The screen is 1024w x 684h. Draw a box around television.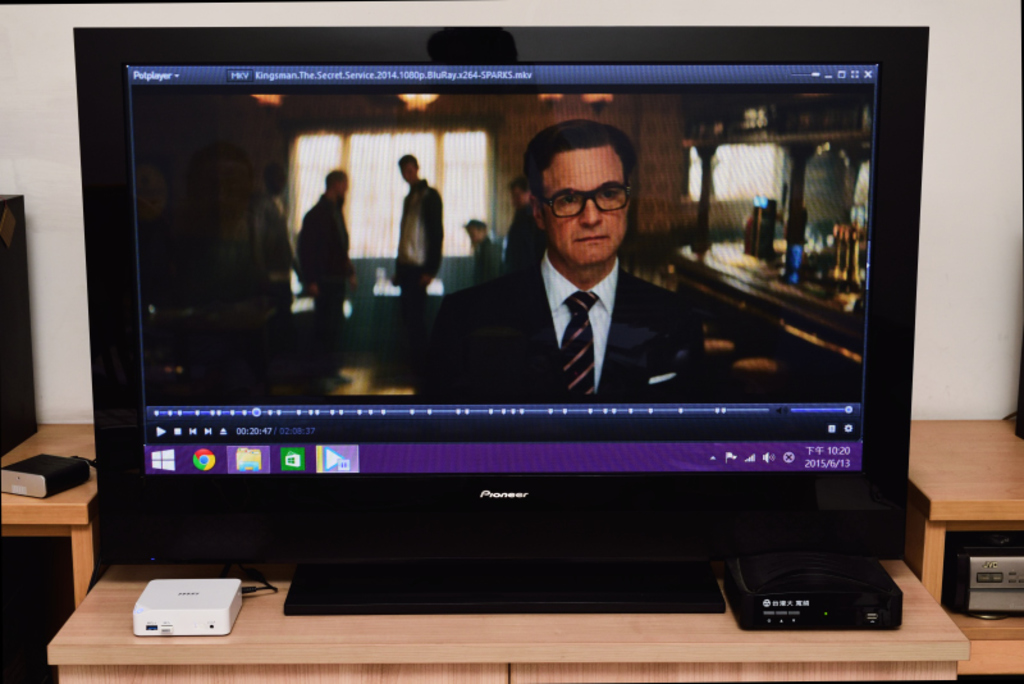
[65, 17, 929, 569].
